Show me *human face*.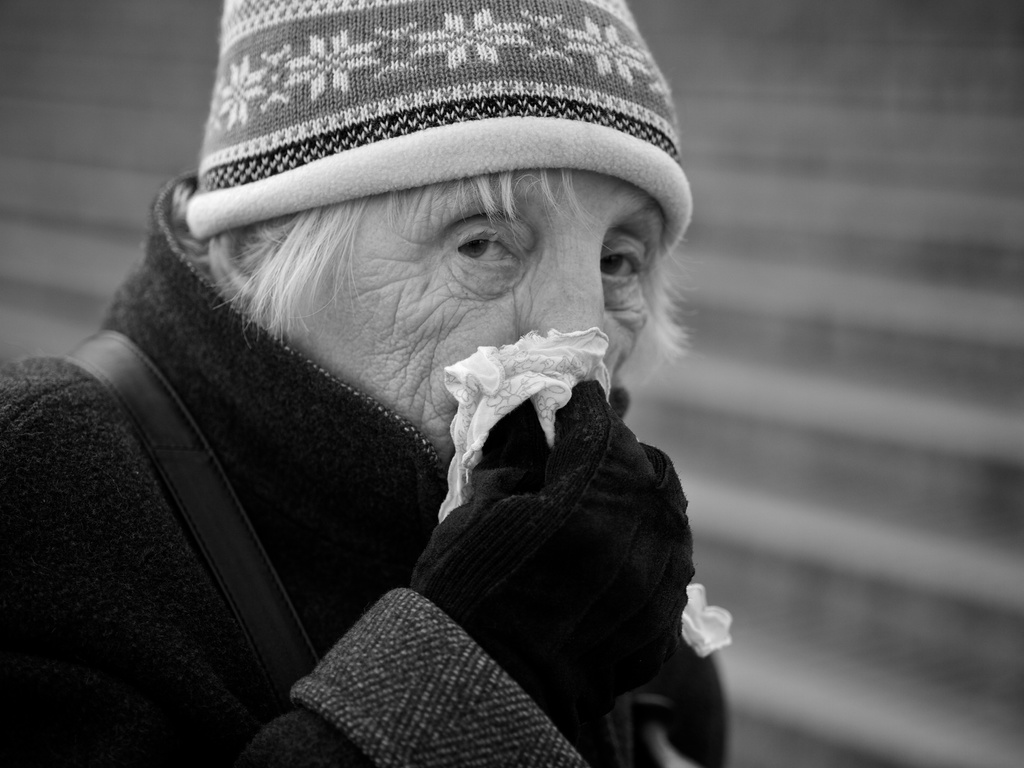
*human face* is here: crop(261, 167, 668, 460).
